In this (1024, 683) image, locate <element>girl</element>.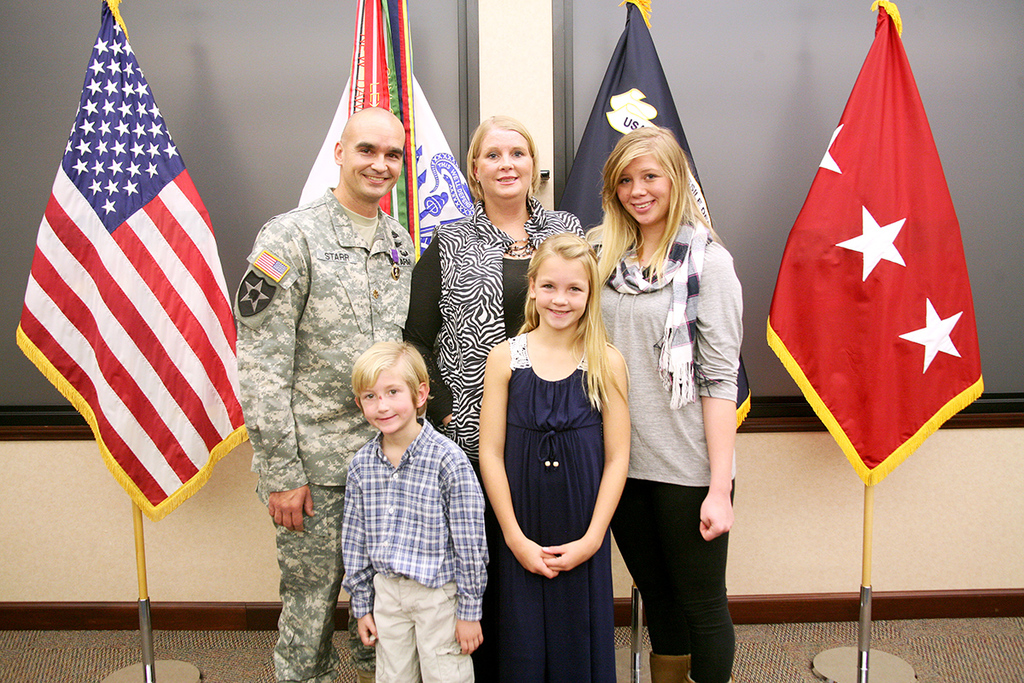
Bounding box: bbox=(583, 119, 740, 682).
